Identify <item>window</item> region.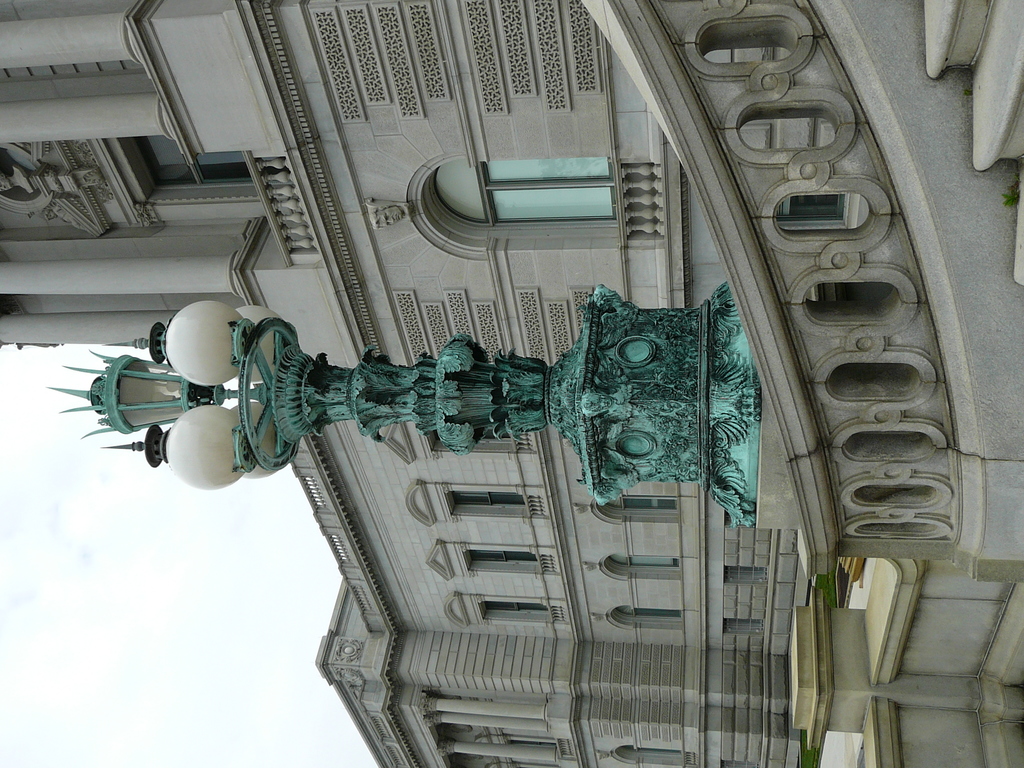
Region: (left=728, top=566, right=766, bottom=585).
